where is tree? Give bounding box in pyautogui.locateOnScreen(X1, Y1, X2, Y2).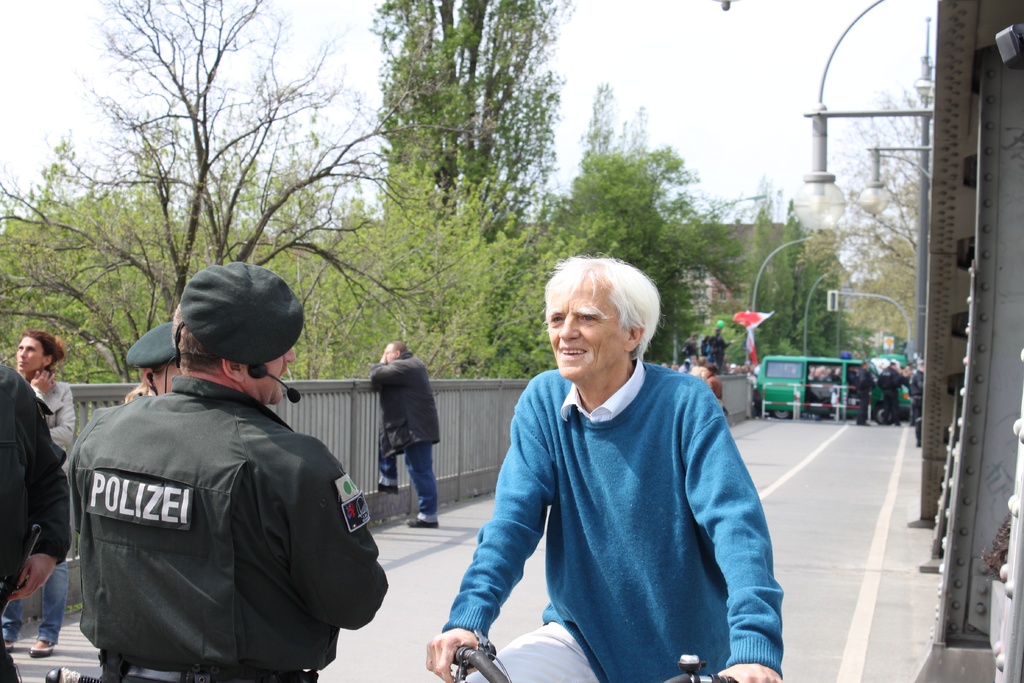
pyautogui.locateOnScreen(372, 0, 577, 381).
